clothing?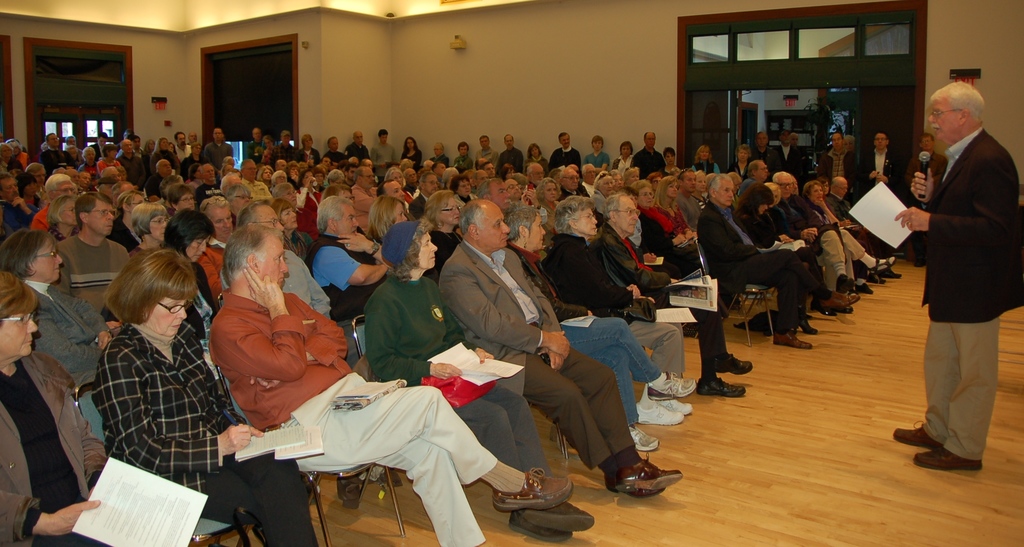
{"x1": 452, "y1": 152, "x2": 473, "y2": 172}
